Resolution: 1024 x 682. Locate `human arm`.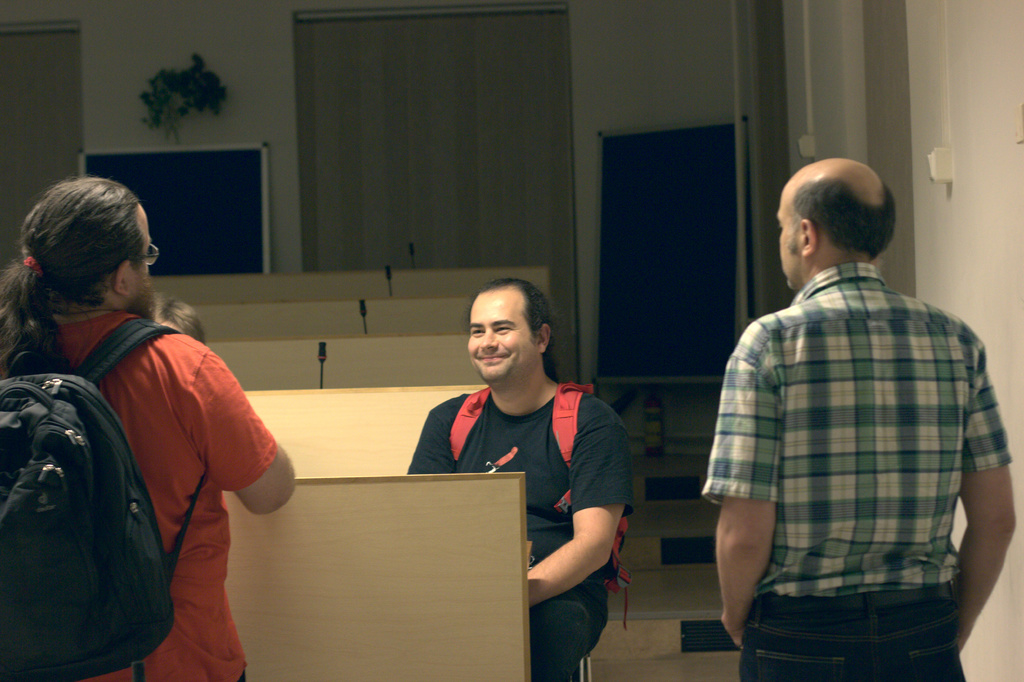
<region>397, 394, 465, 475</region>.
